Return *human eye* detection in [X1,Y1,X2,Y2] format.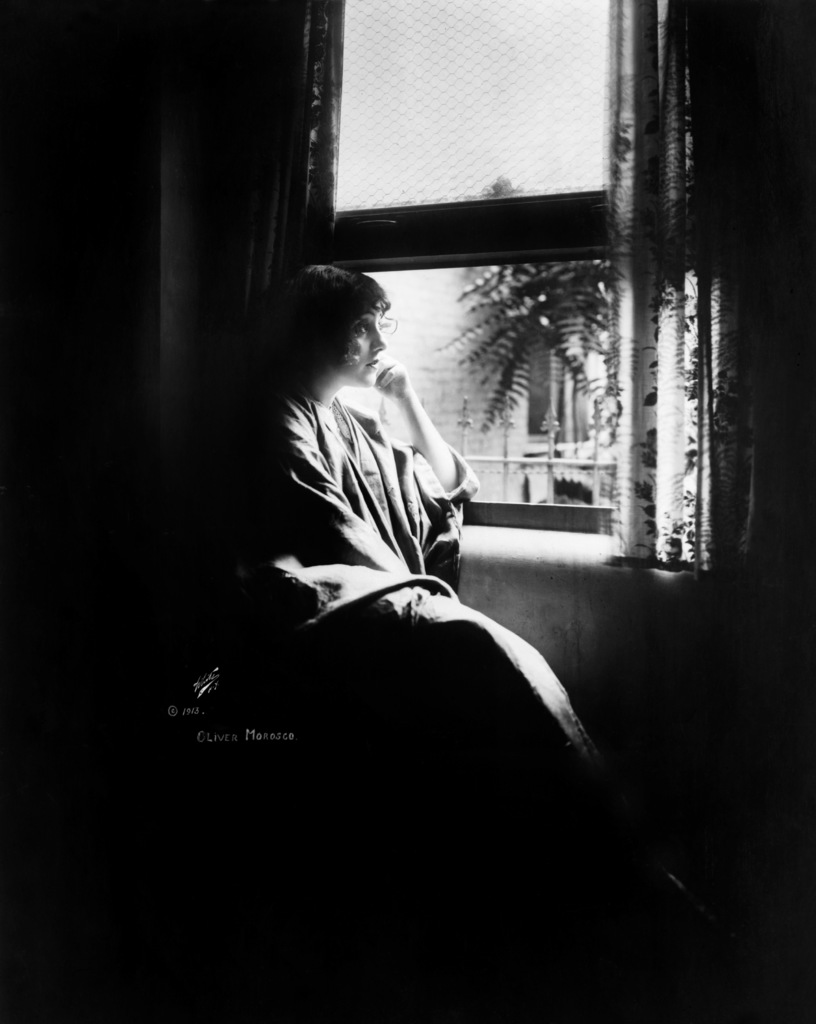
[351,321,371,340].
